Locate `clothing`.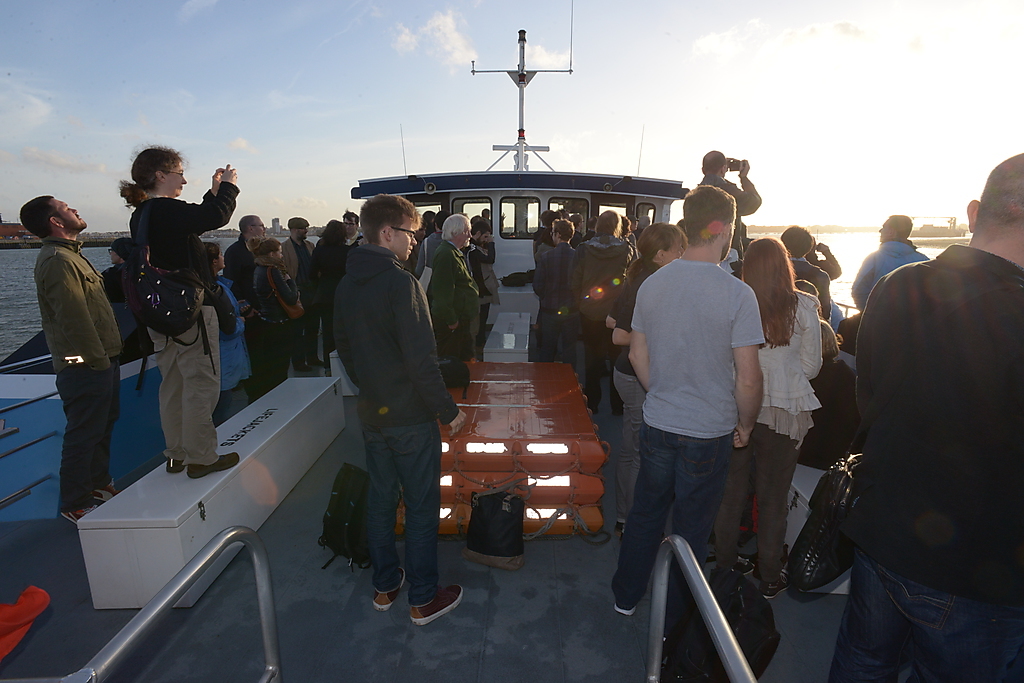
Bounding box: pyautogui.locateOnScreen(244, 320, 288, 393).
